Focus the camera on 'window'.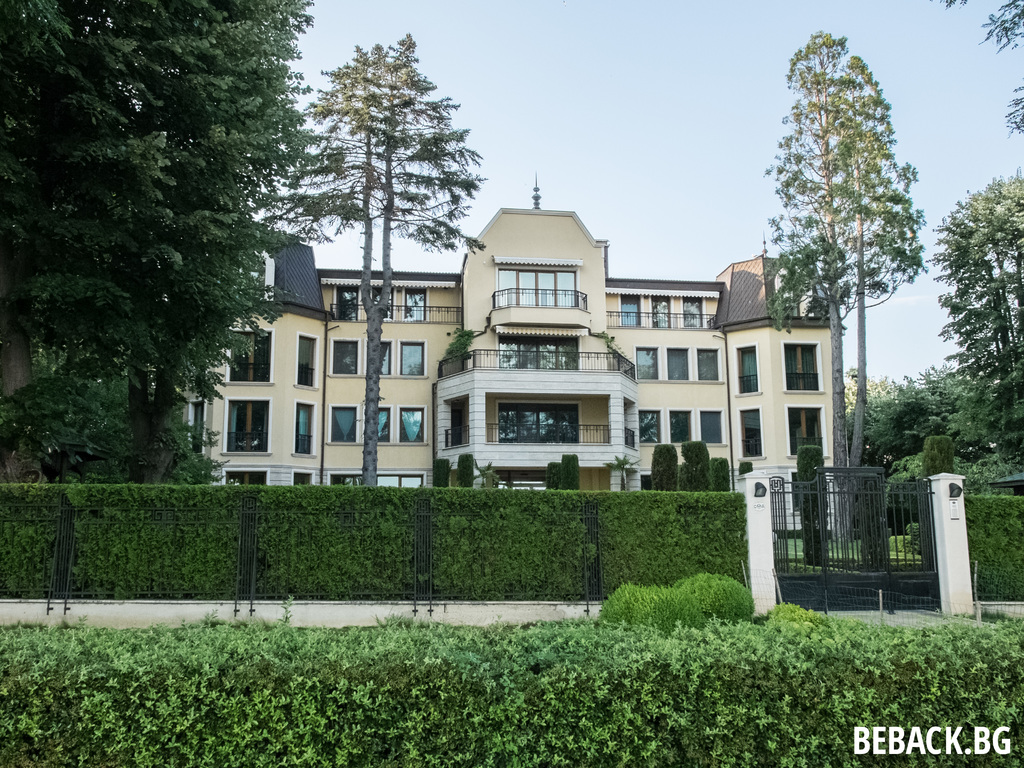
Focus region: [x1=682, y1=296, x2=703, y2=329].
